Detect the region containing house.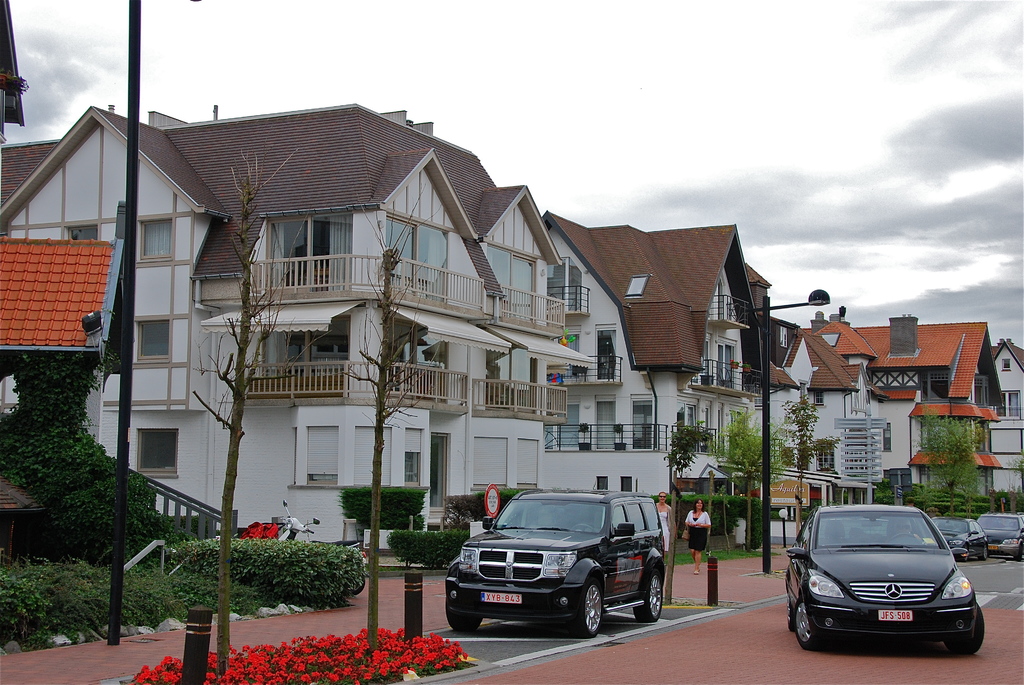
{"left": 991, "top": 341, "right": 1023, "bottom": 494}.
